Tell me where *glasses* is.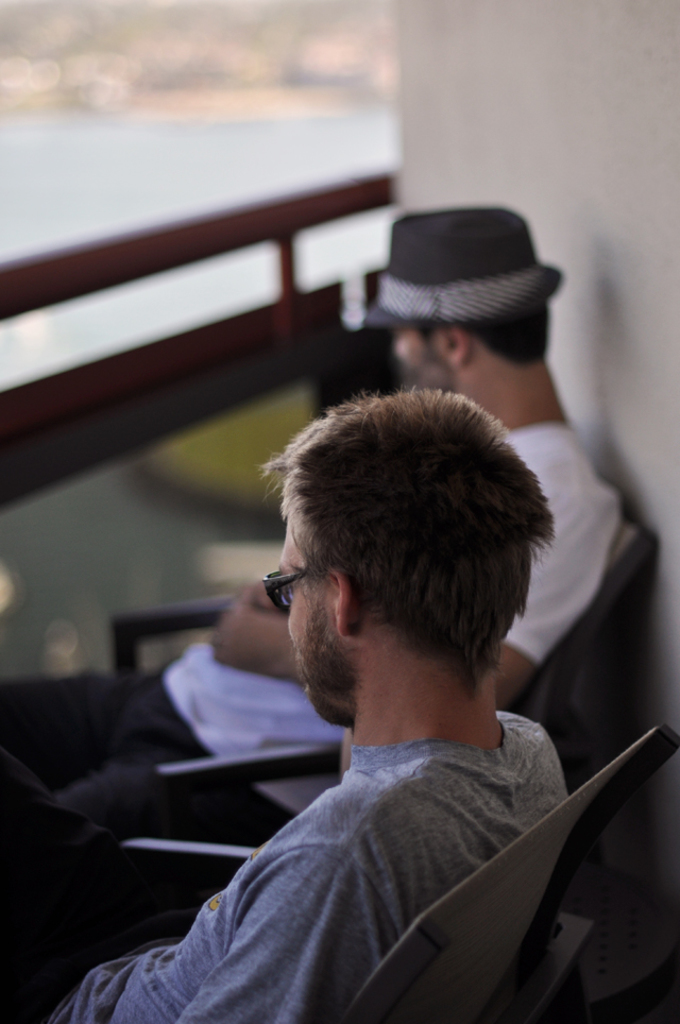
*glasses* is at rect(259, 569, 309, 612).
